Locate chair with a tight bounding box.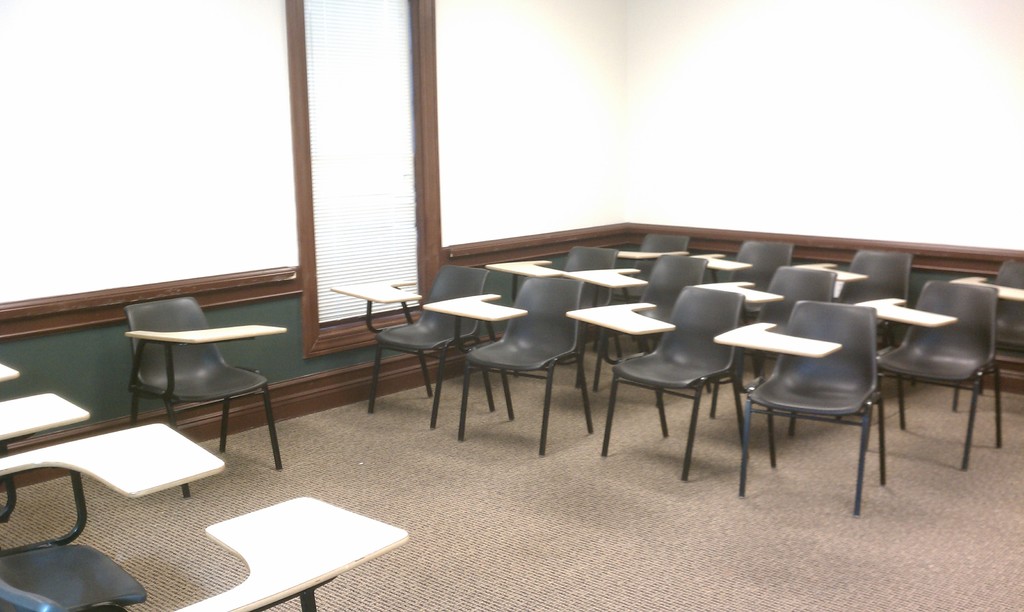
(687,239,796,371).
